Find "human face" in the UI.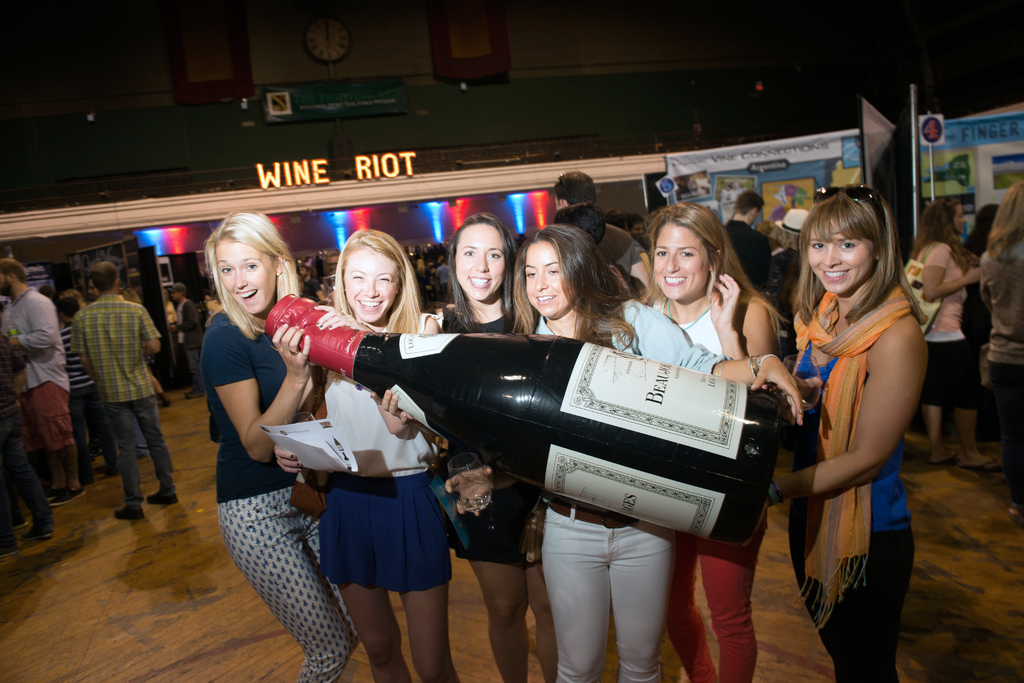
UI element at (left=652, top=222, right=710, bottom=303).
